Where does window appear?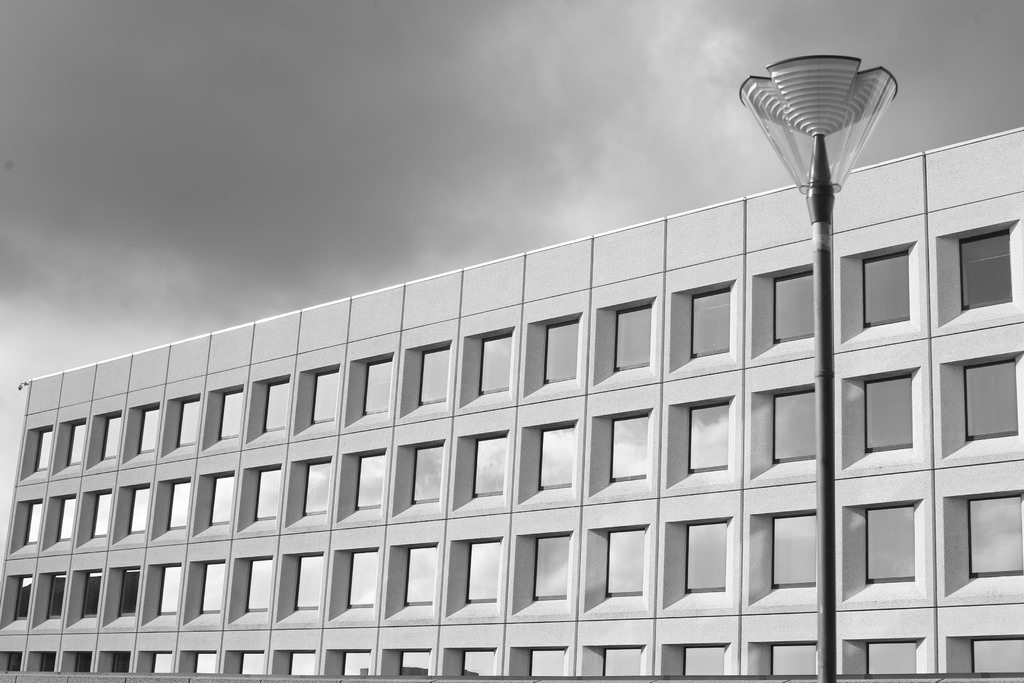
Appears at bbox=[209, 473, 233, 527].
